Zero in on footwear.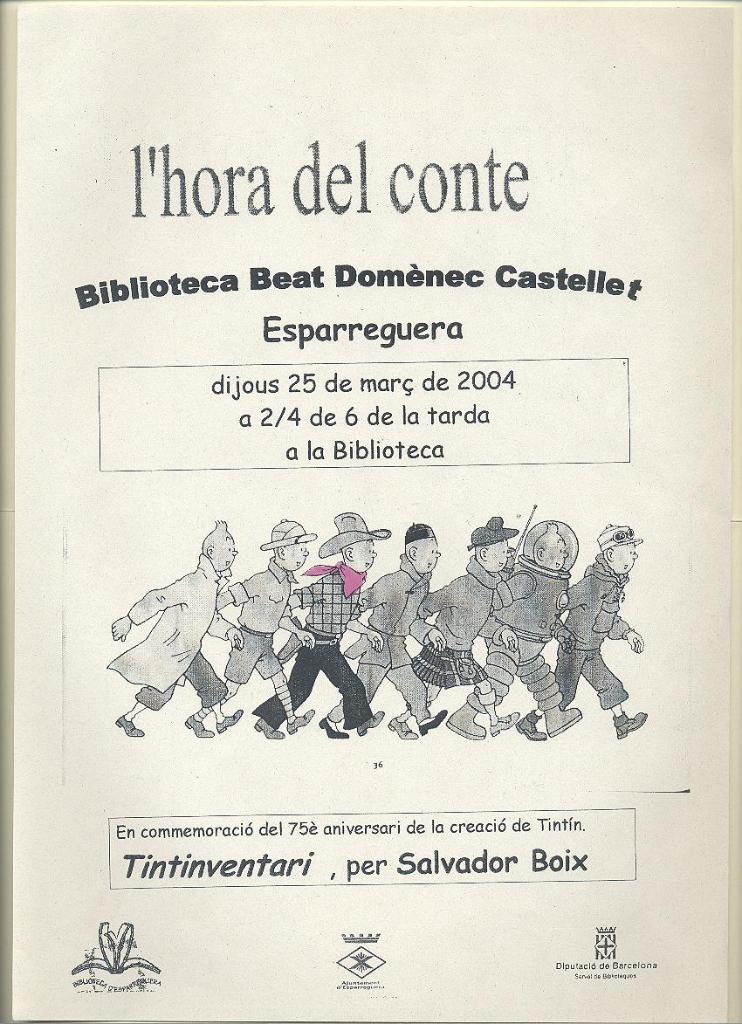
Zeroed in: detection(185, 715, 213, 739).
